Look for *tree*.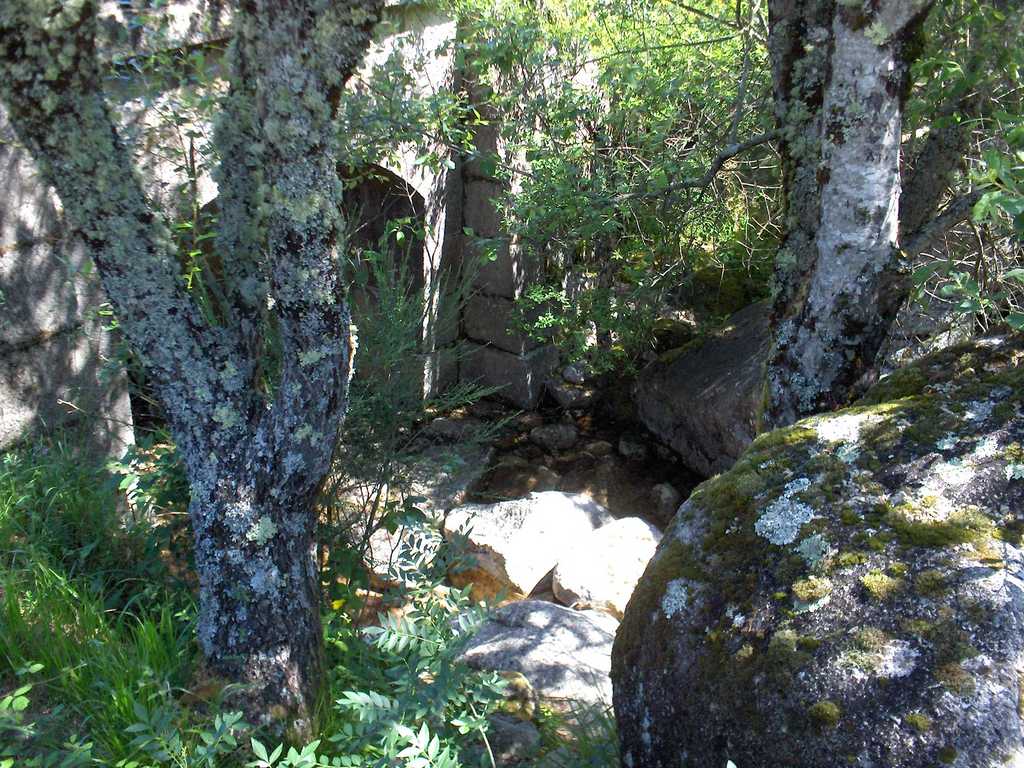
Found: [397, 0, 1023, 438].
